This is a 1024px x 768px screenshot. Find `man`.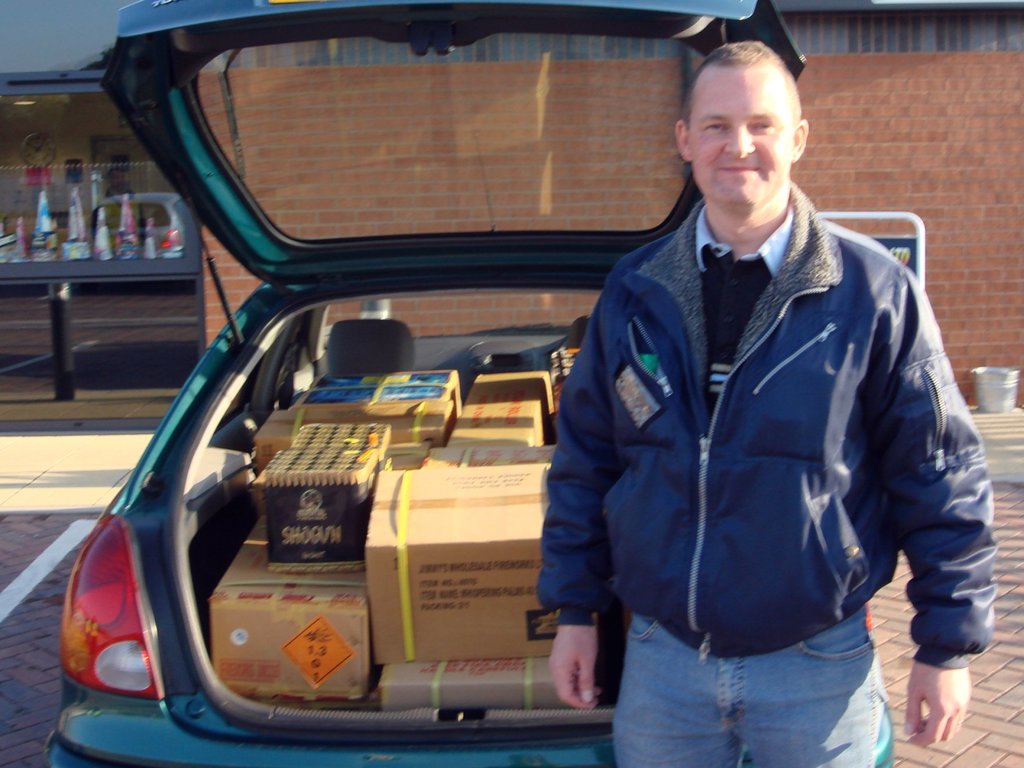
Bounding box: left=535, top=42, right=999, bottom=767.
